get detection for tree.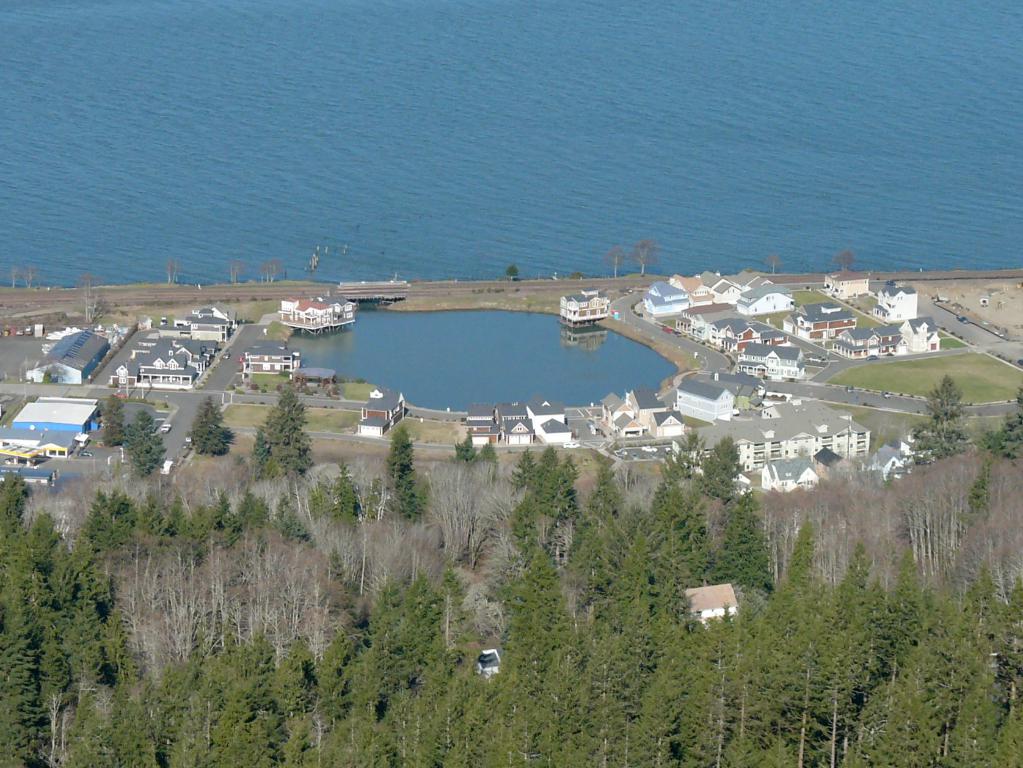
Detection: {"x1": 279, "y1": 498, "x2": 315, "y2": 545}.
